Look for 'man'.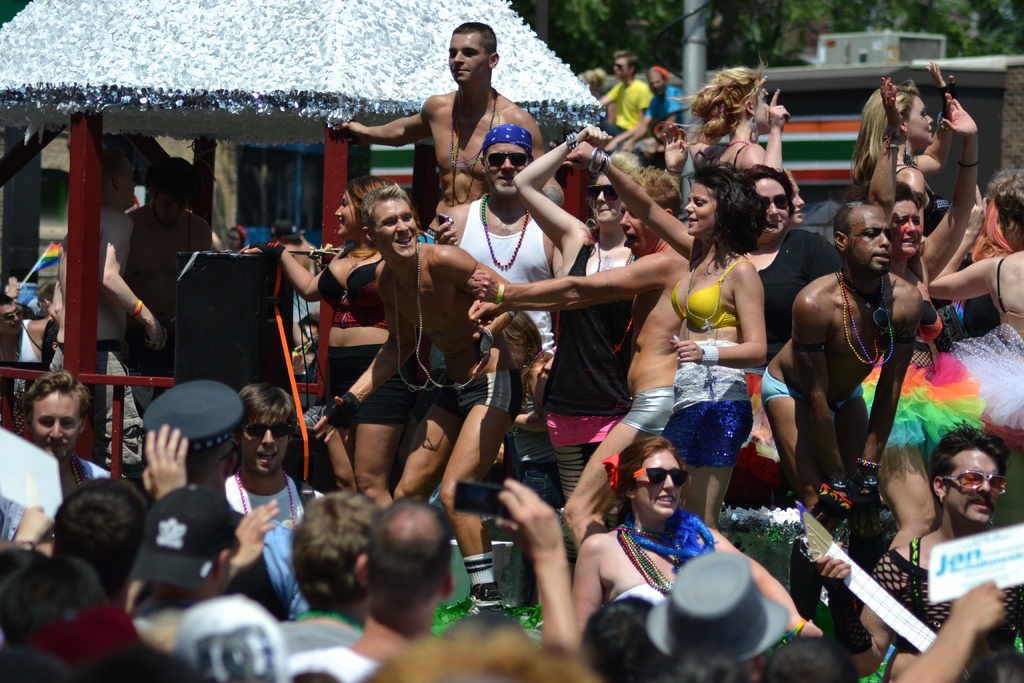
Found: [621, 67, 684, 151].
